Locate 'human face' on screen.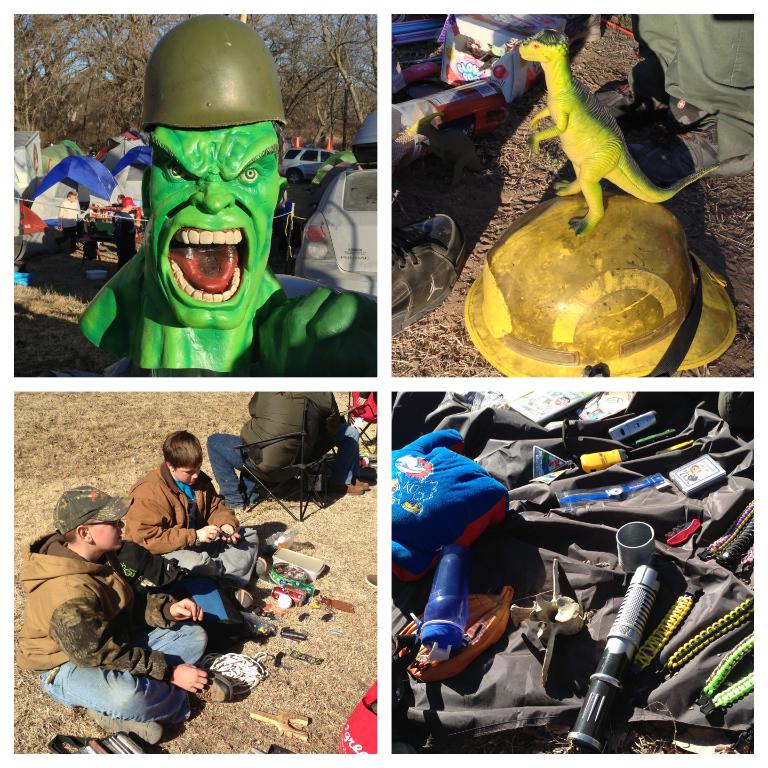
On screen at rect(87, 515, 124, 549).
